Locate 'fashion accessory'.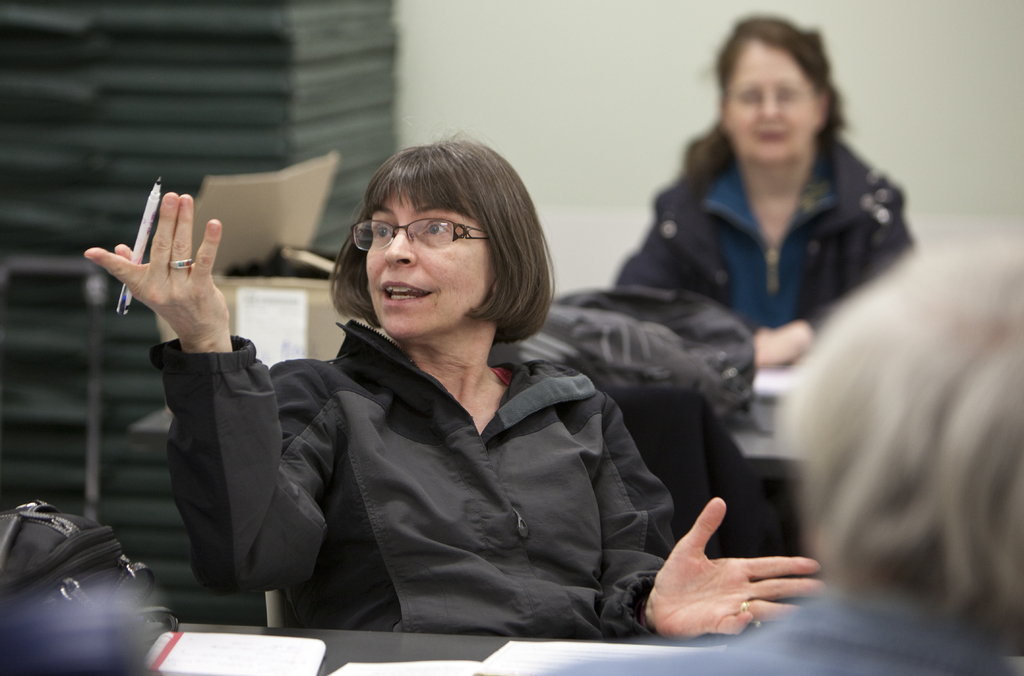
Bounding box: BBox(1, 501, 179, 674).
